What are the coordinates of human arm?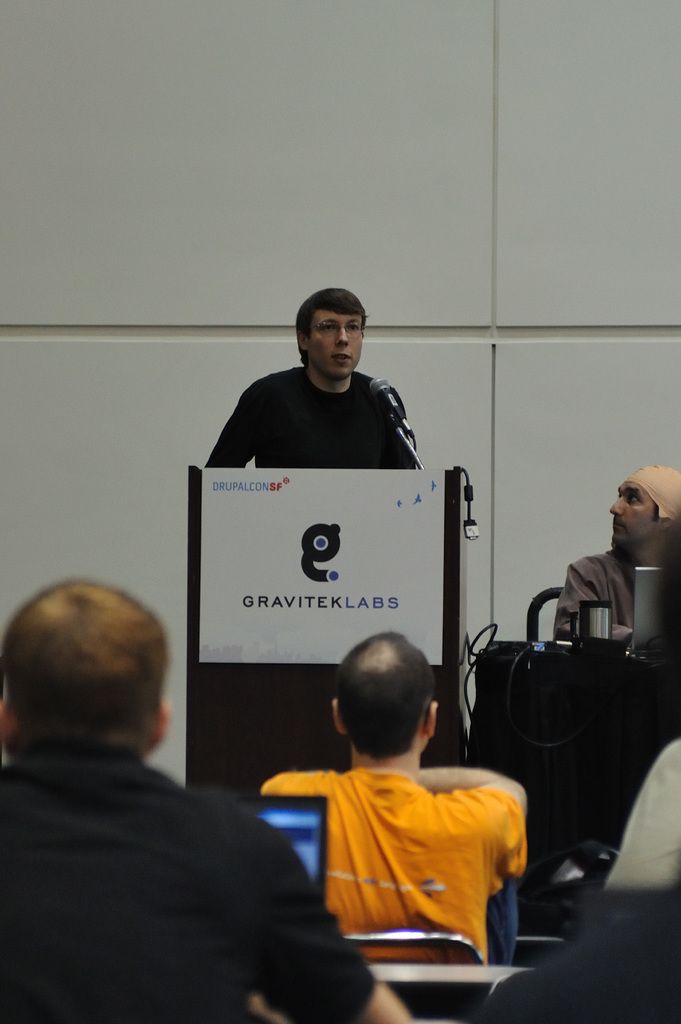
(x1=204, y1=790, x2=418, y2=1023).
